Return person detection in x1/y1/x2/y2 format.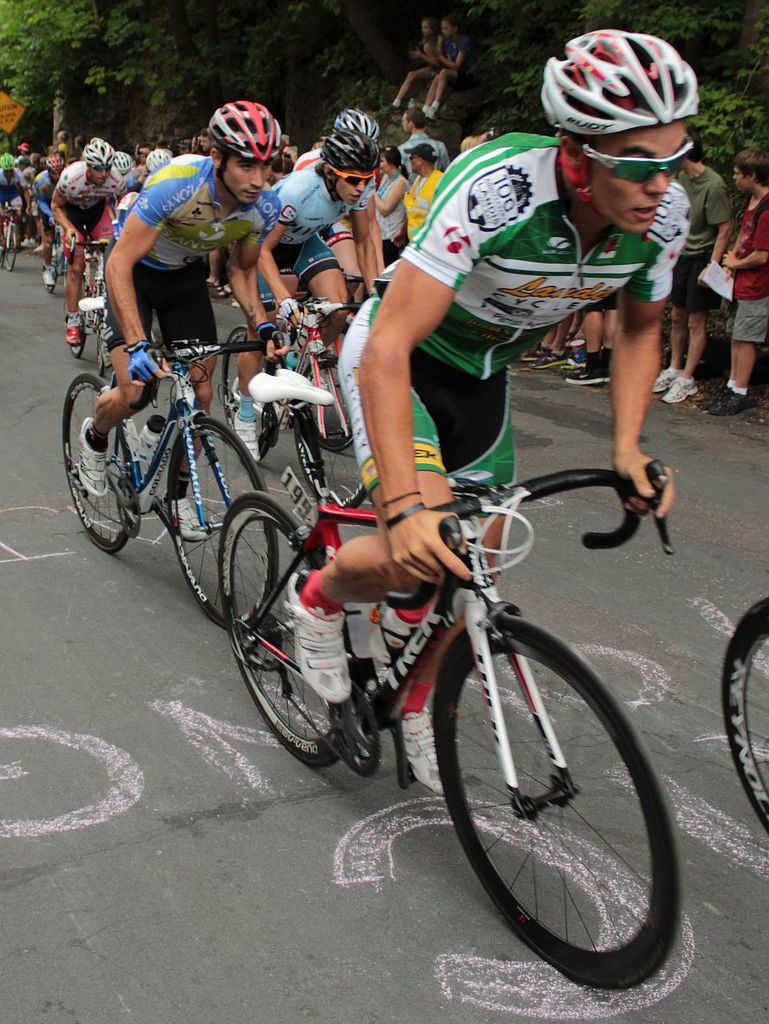
290/146/387/370.
